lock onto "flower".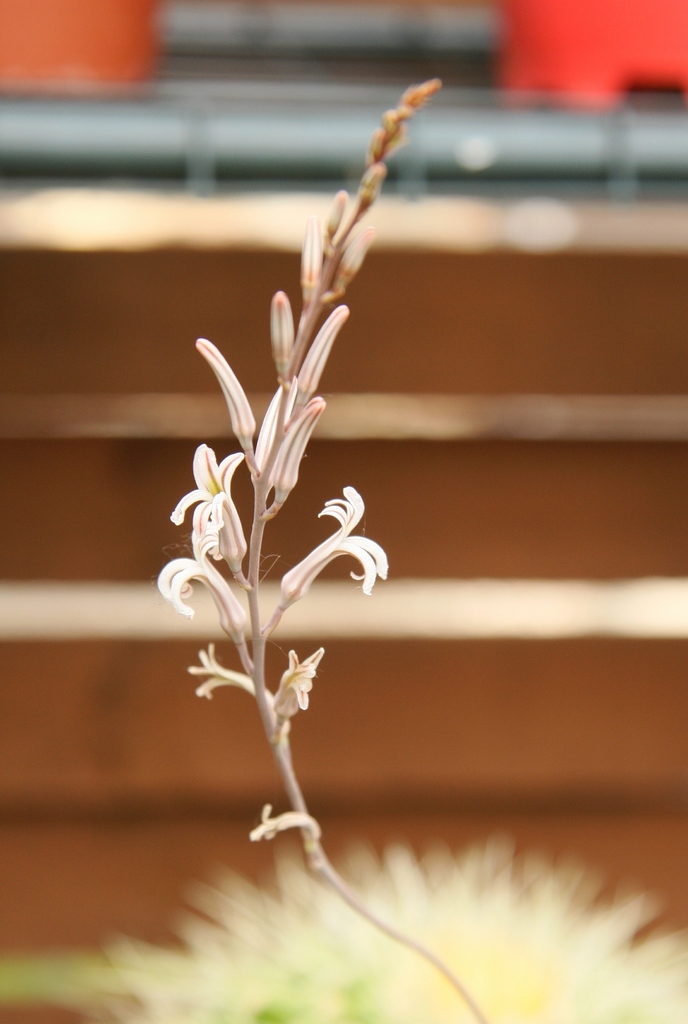
Locked: bbox=(158, 527, 242, 630).
